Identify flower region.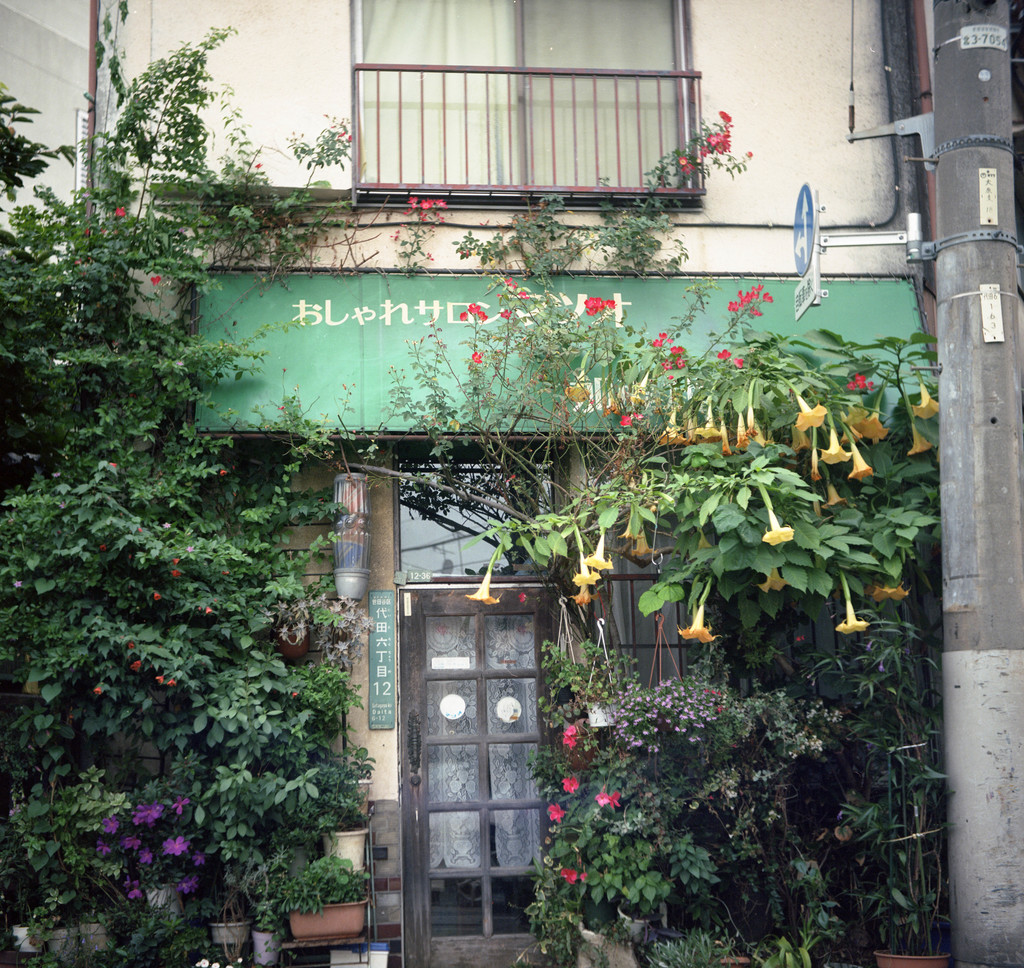
Region: 192/849/207/864.
